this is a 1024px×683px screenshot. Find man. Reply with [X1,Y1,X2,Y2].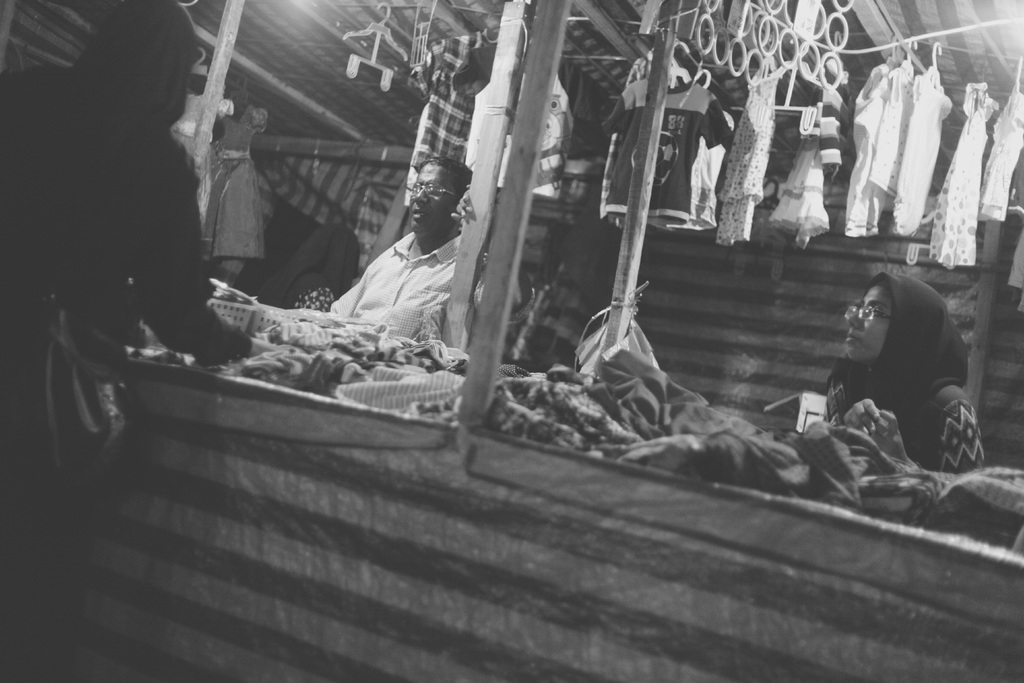
[328,169,480,345].
